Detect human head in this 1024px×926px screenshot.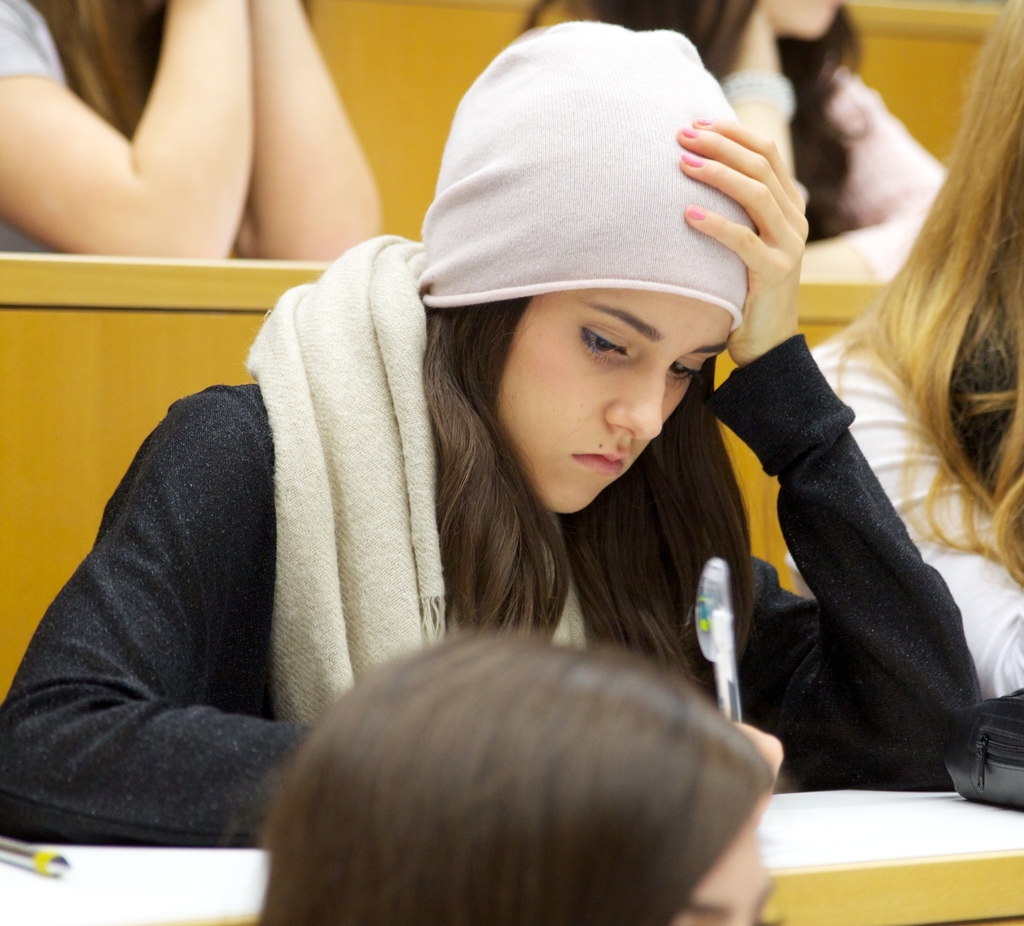
Detection: 395 29 790 533.
